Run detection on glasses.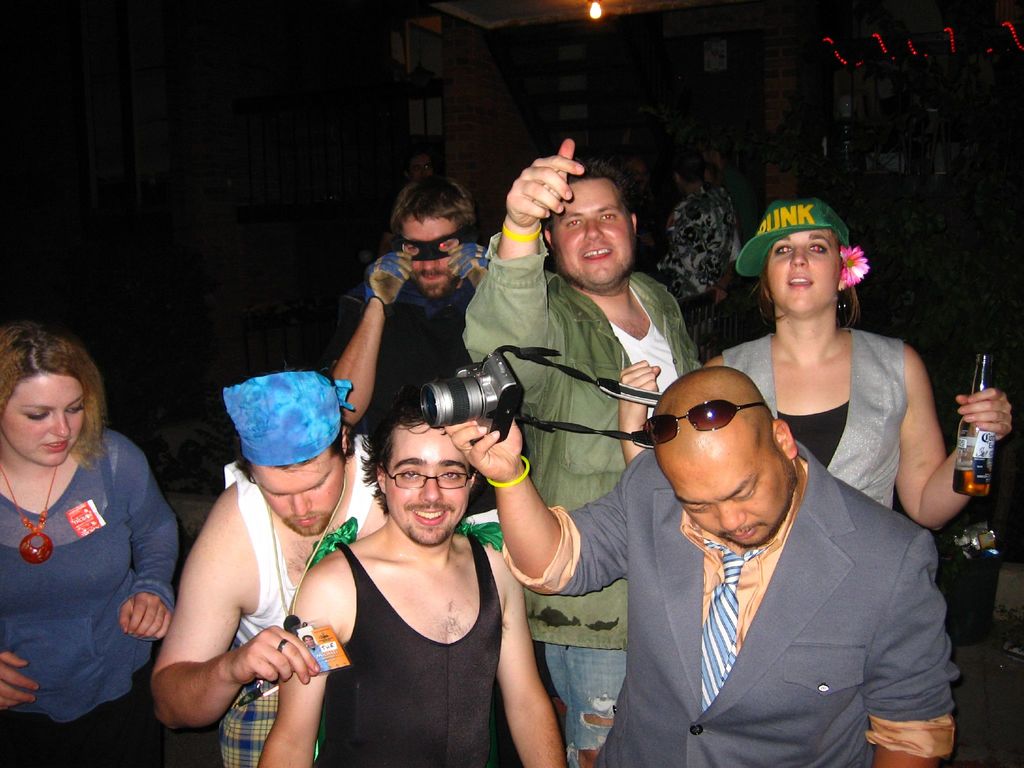
Result: {"x1": 376, "y1": 463, "x2": 471, "y2": 489}.
